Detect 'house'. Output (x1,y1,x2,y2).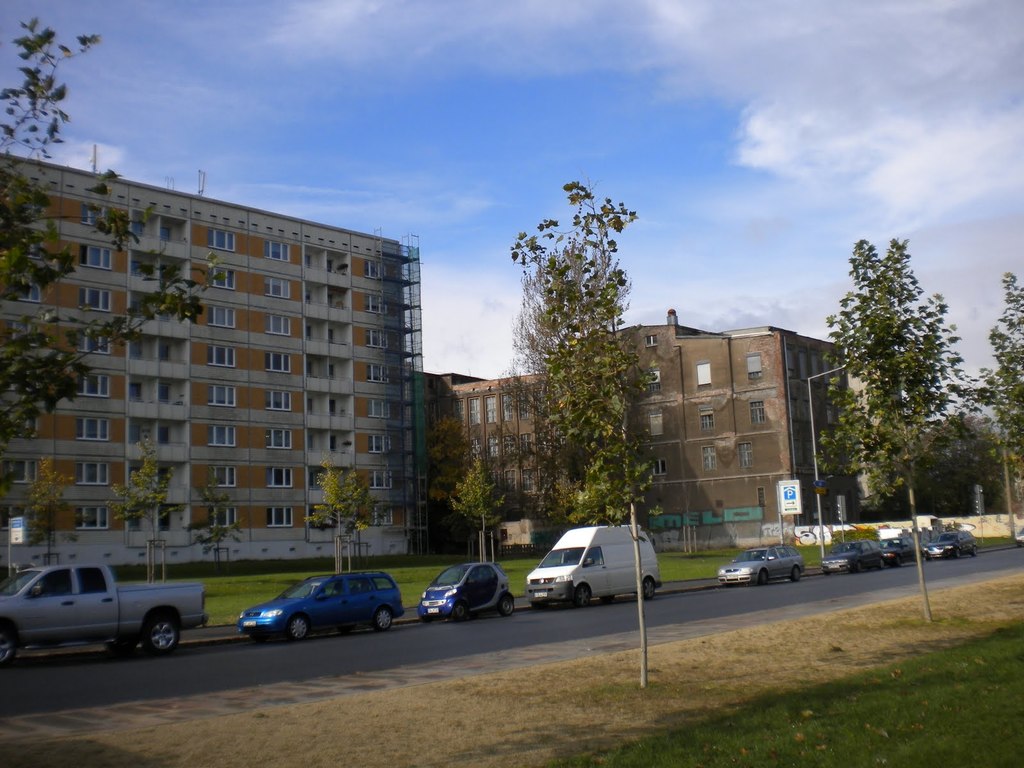
(467,308,862,554).
